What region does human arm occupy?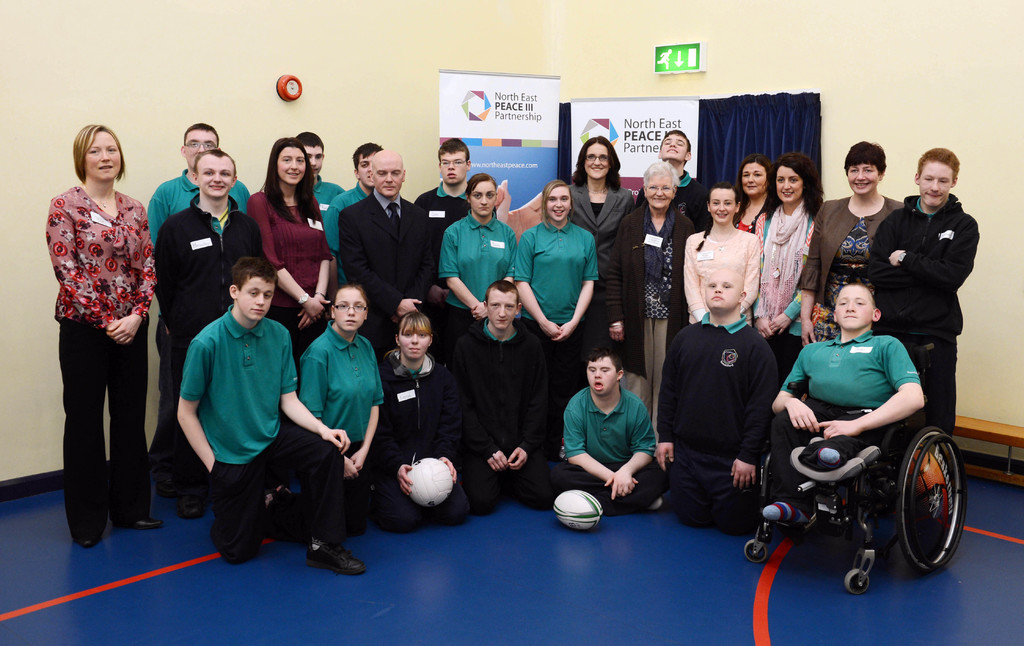
<region>438, 225, 477, 310</region>.
